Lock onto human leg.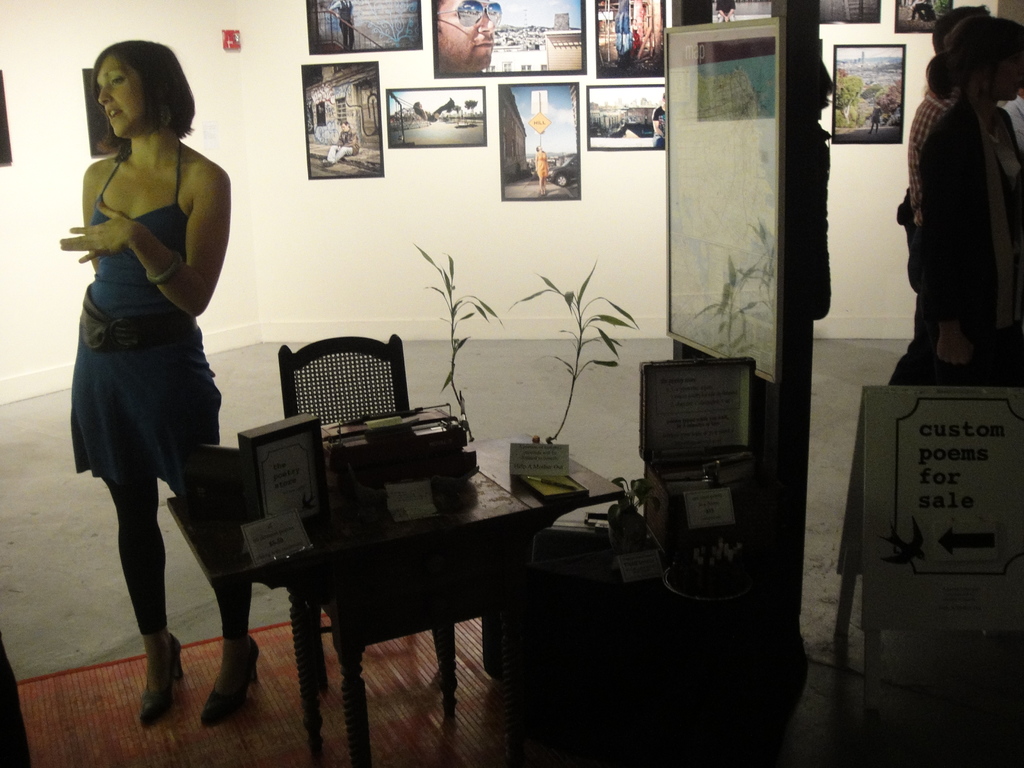
Locked: (154, 320, 266, 717).
